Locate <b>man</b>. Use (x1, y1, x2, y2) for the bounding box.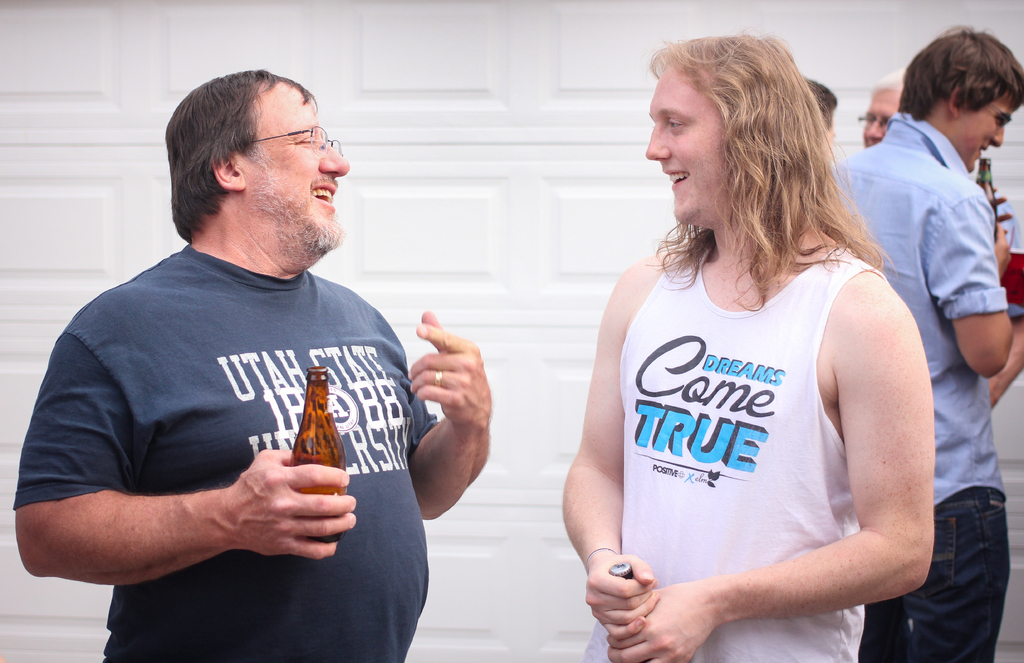
(830, 30, 1023, 662).
